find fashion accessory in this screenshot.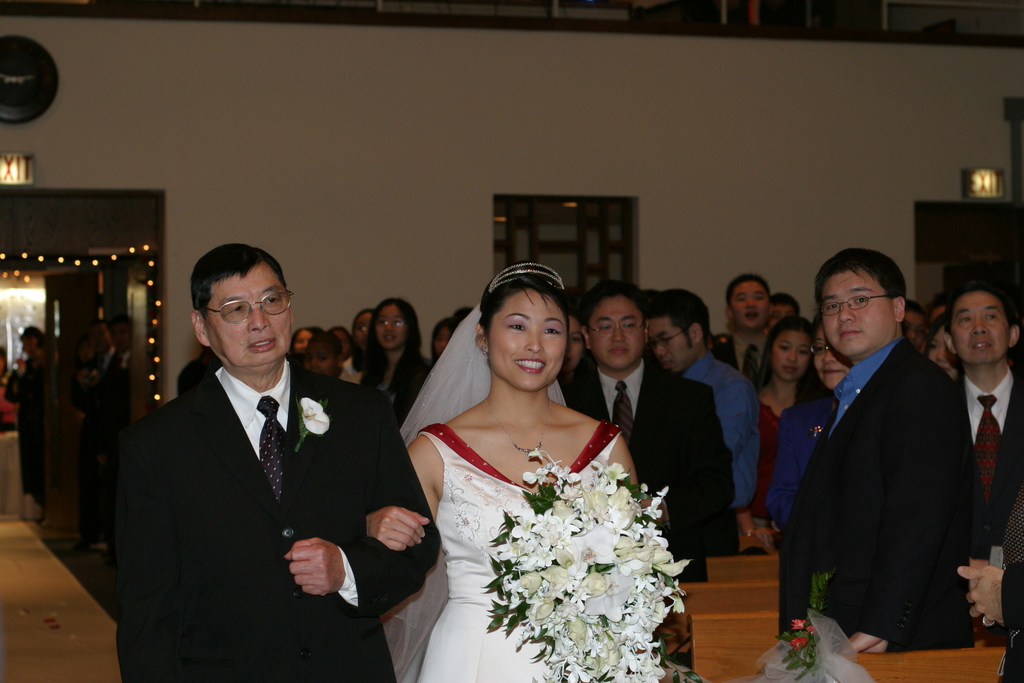
The bounding box for fashion accessory is x1=609 y1=378 x2=635 y2=447.
